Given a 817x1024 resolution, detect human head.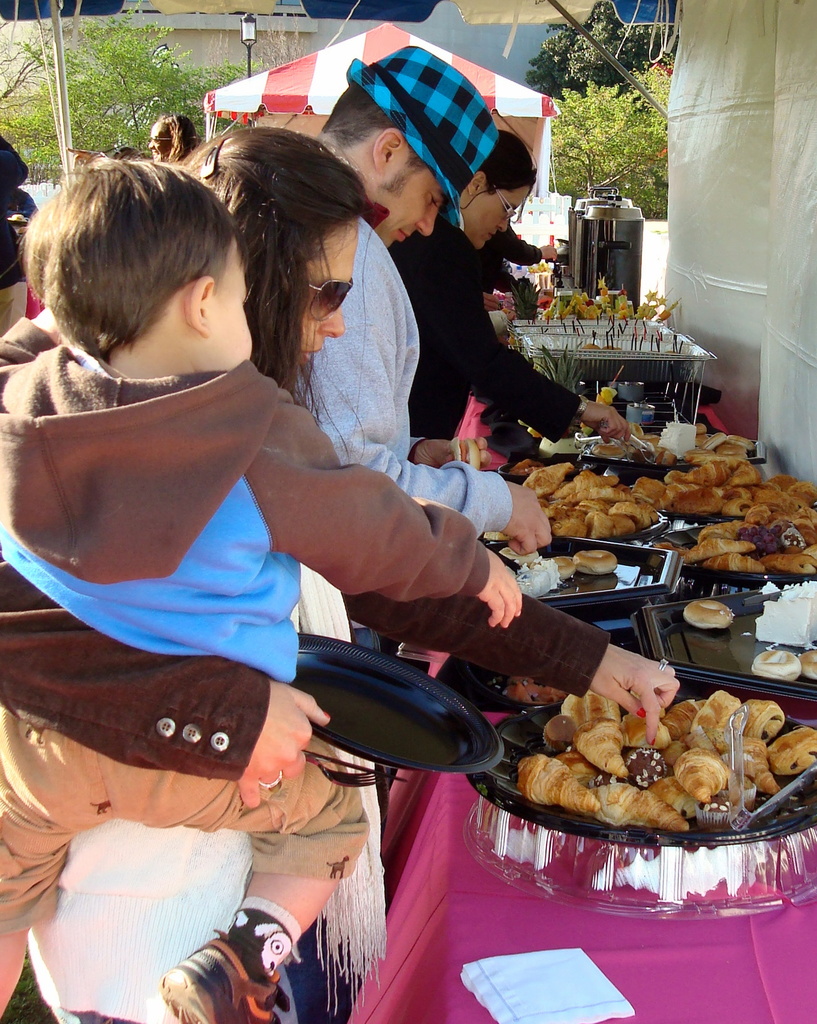
<bbox>149, 113, 203, 163</bbox>.
